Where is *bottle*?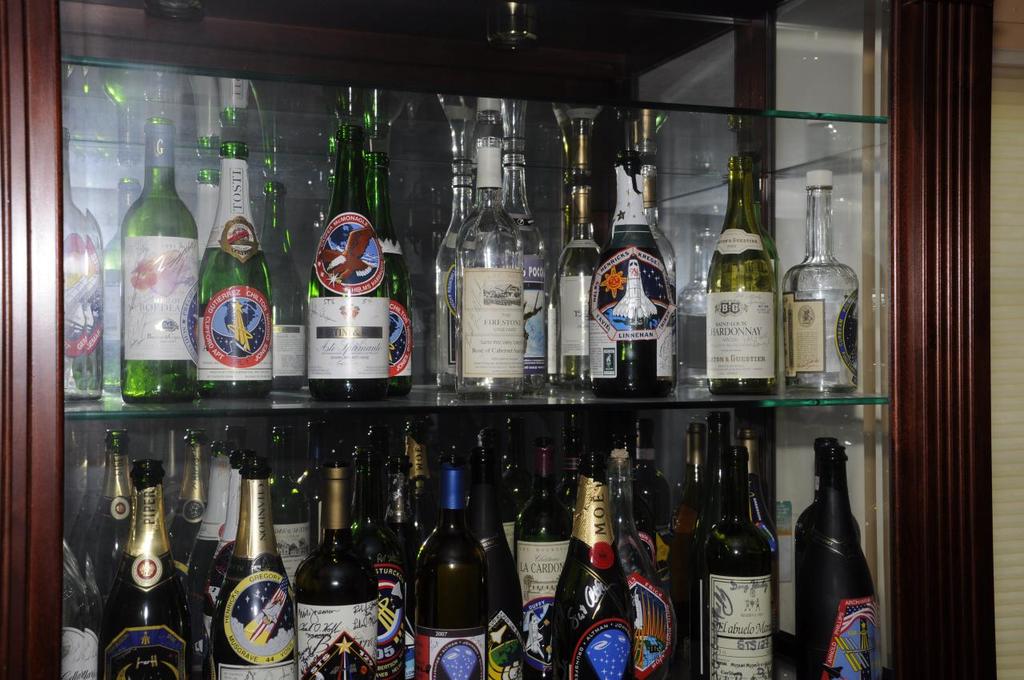
crop(556, 120, 600, 384).
